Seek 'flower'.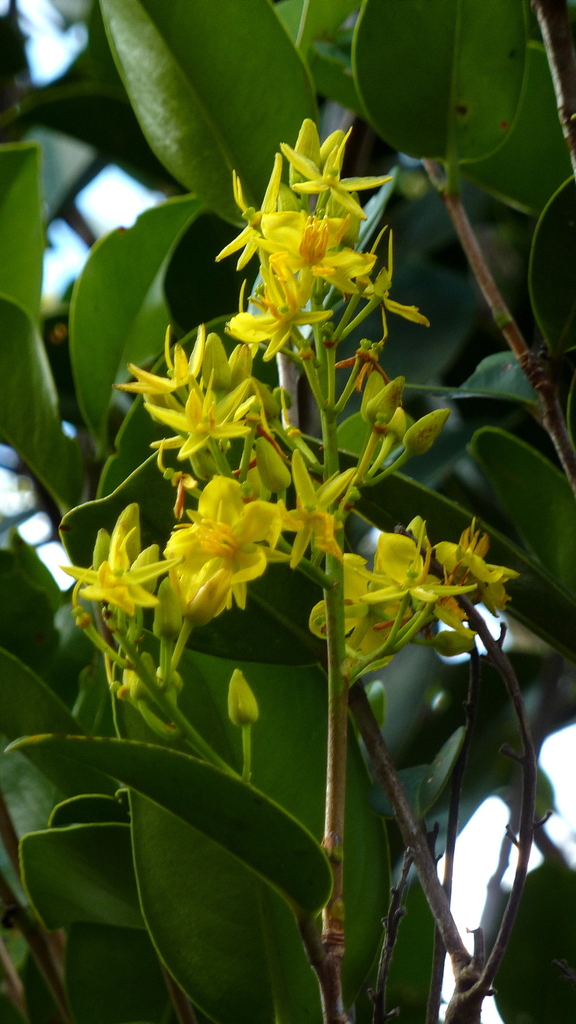
<box>141,467,276,623</box>.
